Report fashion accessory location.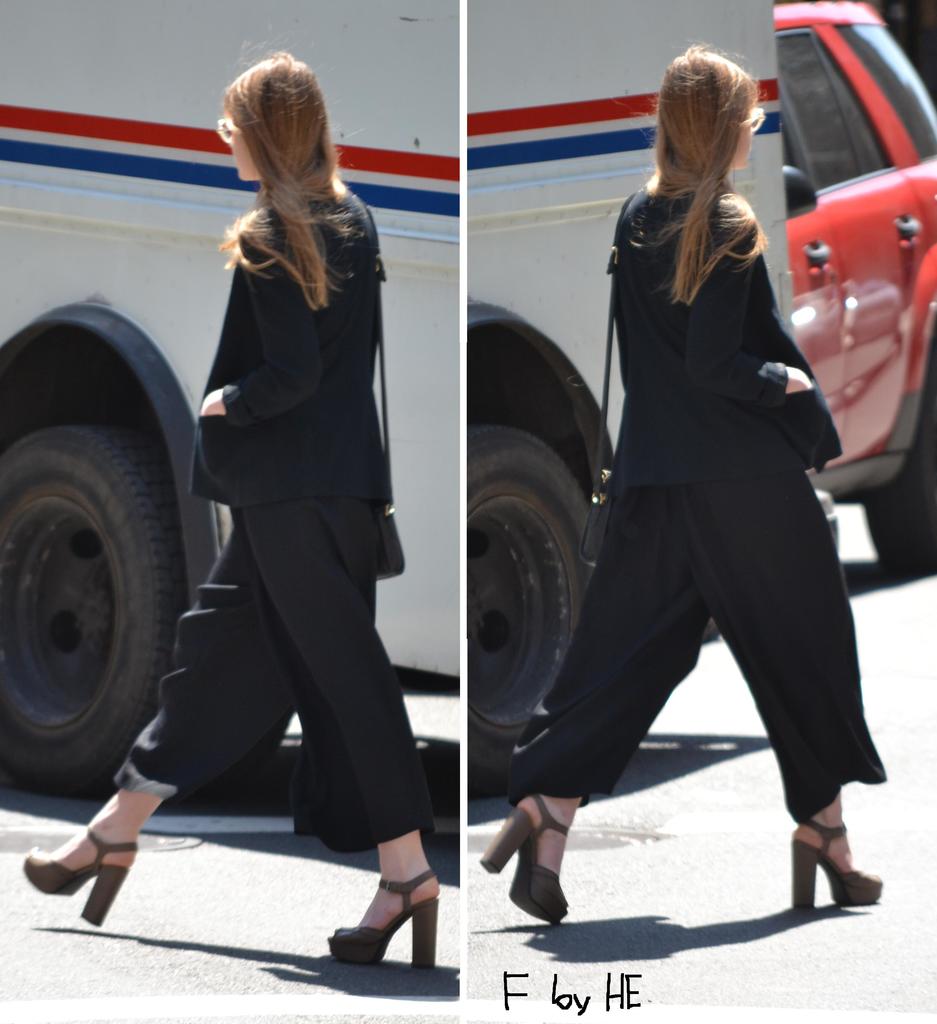
Report: (left=579, top=187, right=634, bottom=561).
